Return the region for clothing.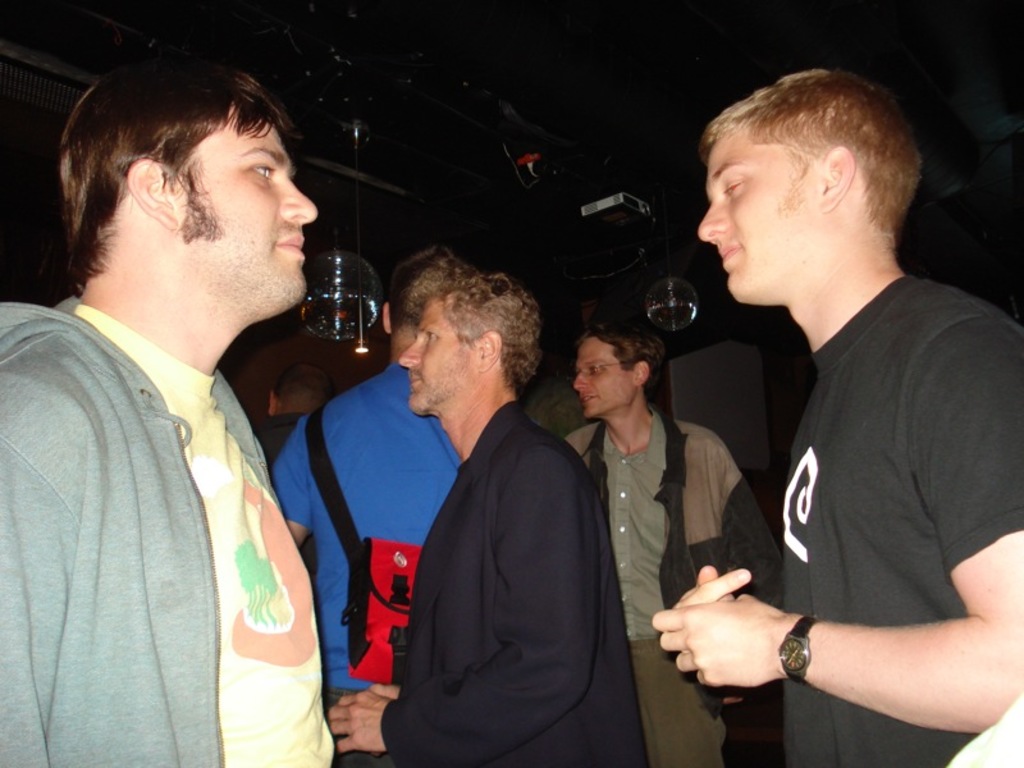
crop(0, 288, 343, 767).
